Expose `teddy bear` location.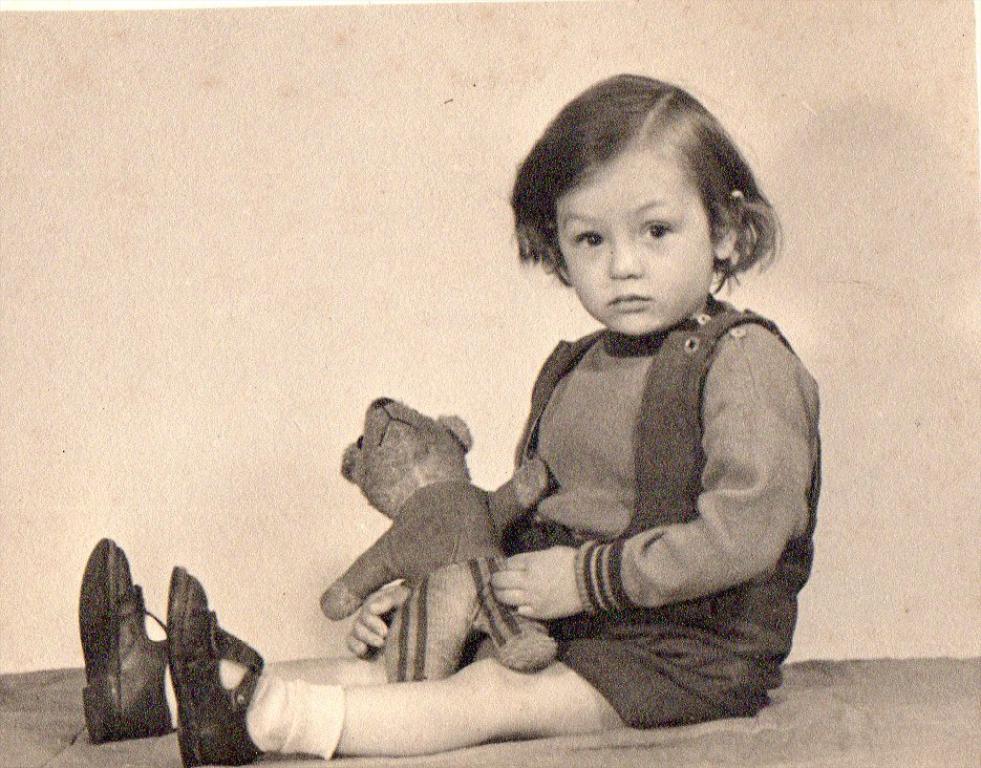
Exposed at bbox(315, 397, 563, 681).
